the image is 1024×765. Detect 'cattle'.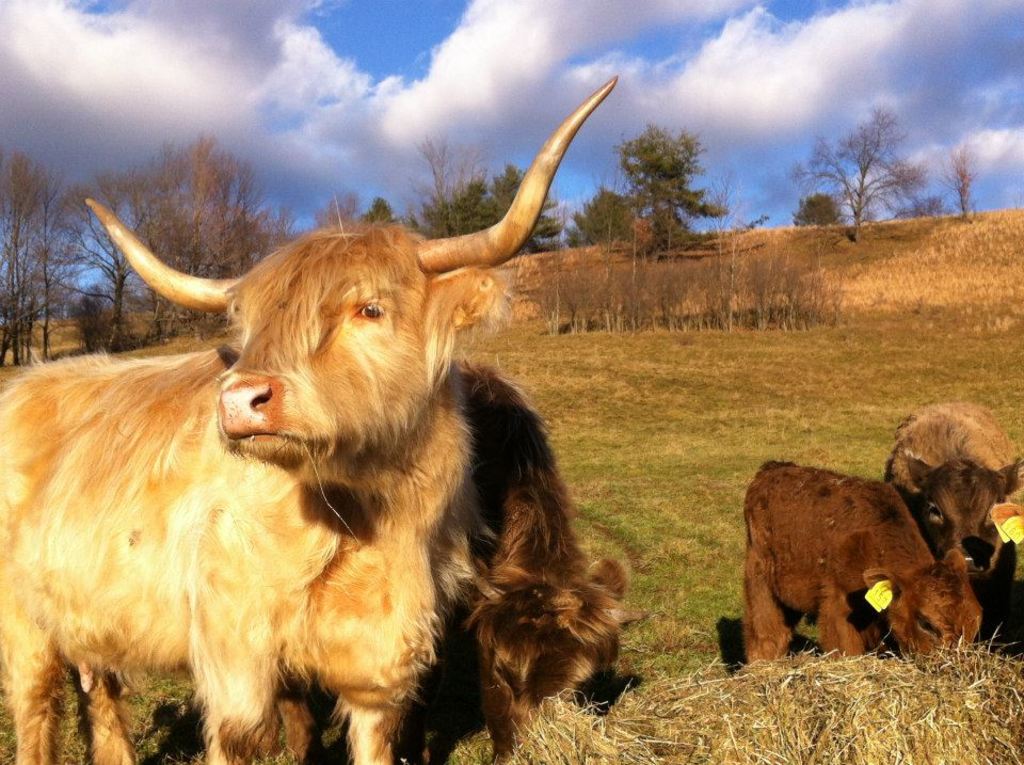
Detection: <bbox>880, 397, 1023, 633</bbox>.
